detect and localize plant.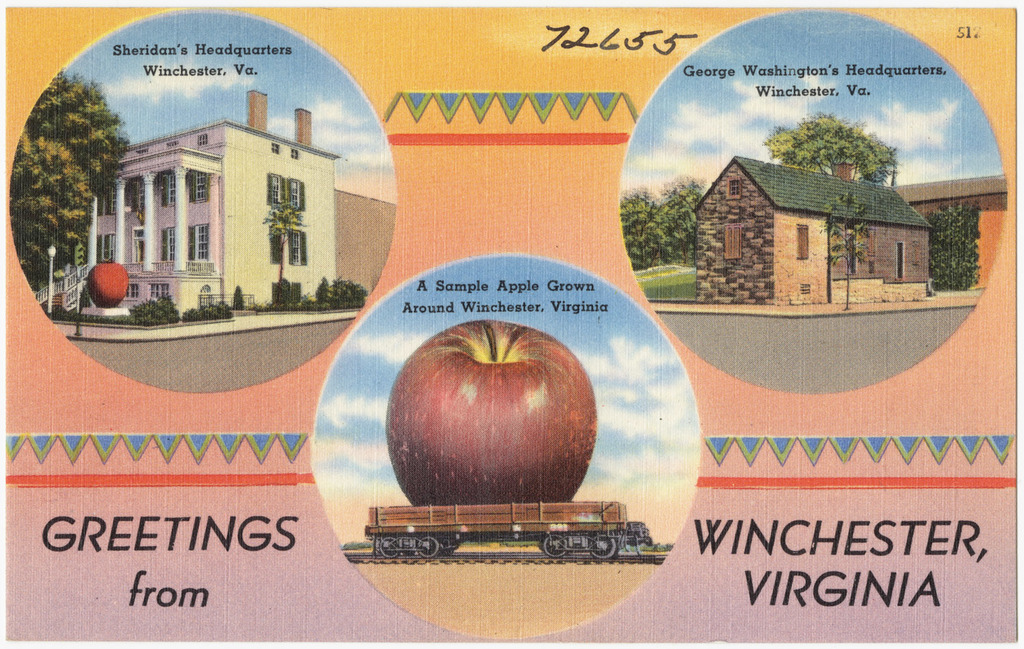
Localized at bbox=[609, 179, 705, 256].
